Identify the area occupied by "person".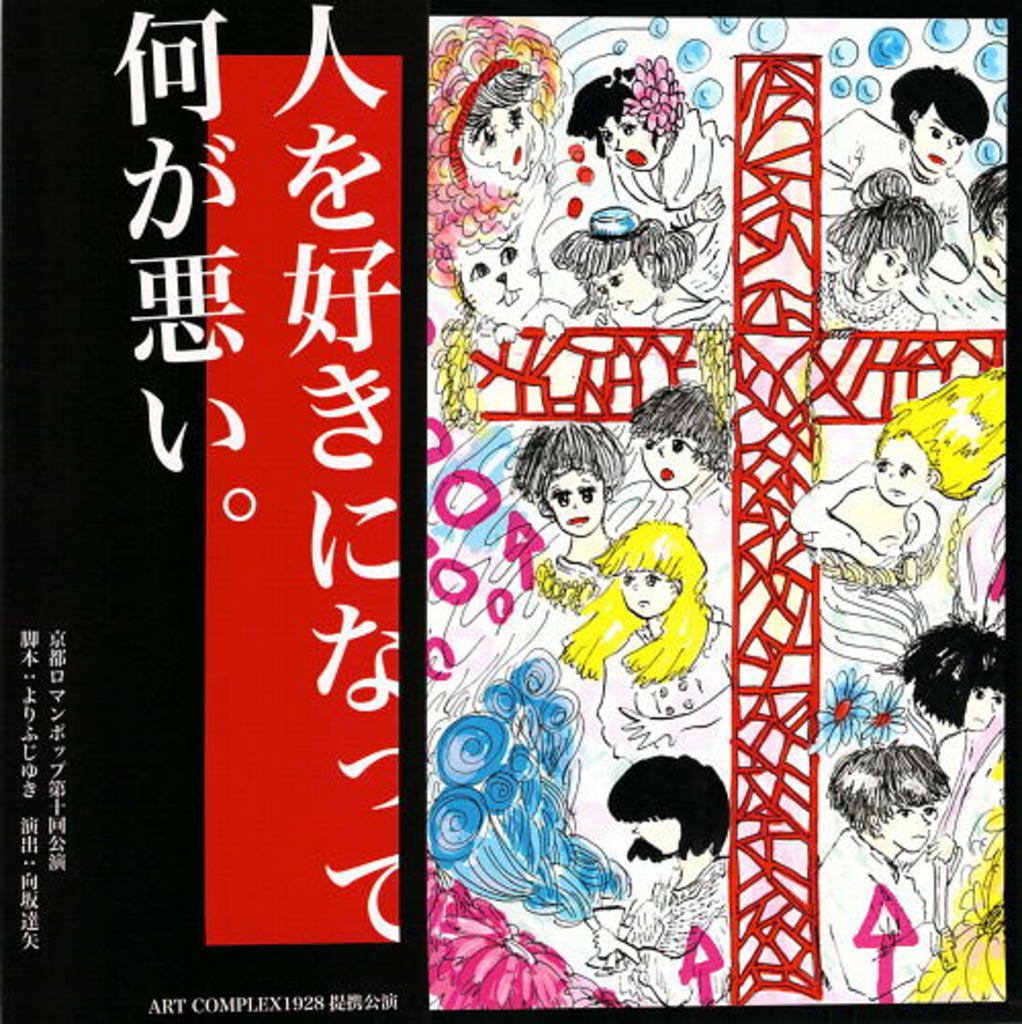
Area: (x1=766, y1=356, x2=1020, y2=599).
